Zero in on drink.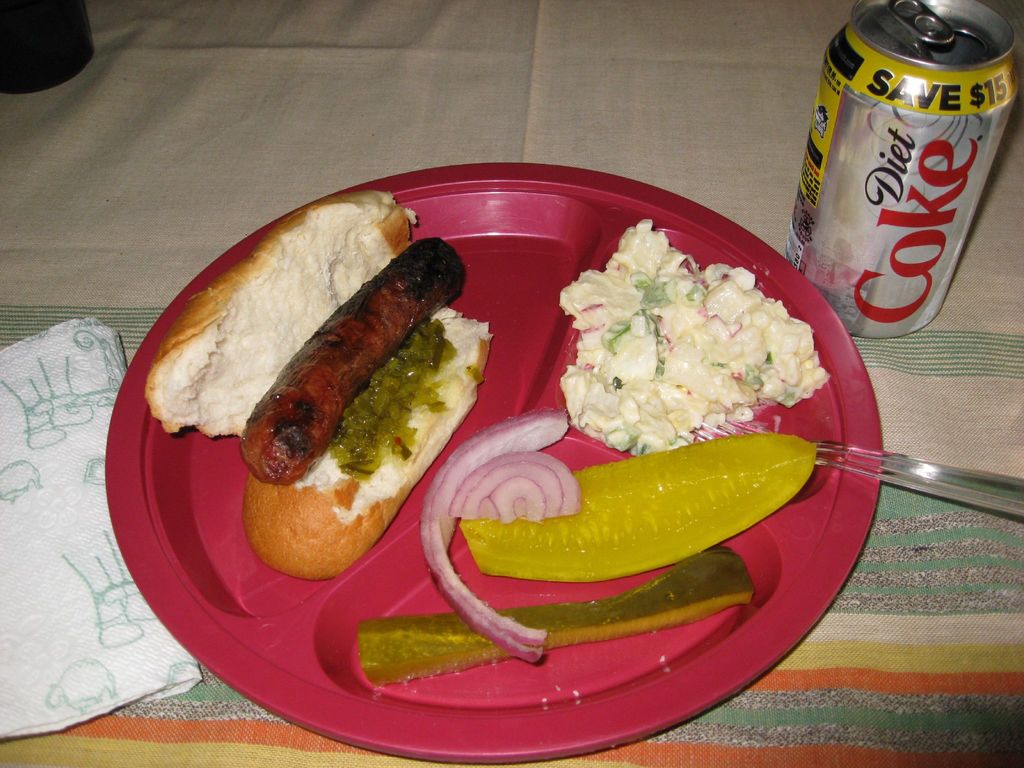
Zeroed in: 799 0 1005 339.
